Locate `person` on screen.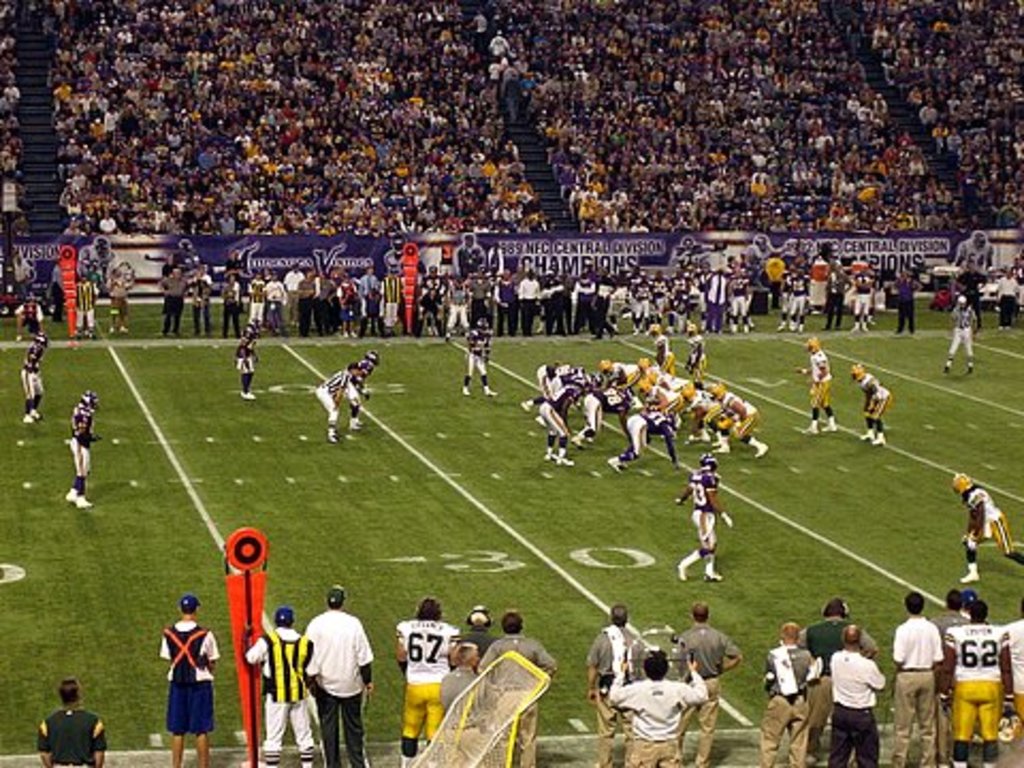
On screen at [892, 265, 917, 329].
